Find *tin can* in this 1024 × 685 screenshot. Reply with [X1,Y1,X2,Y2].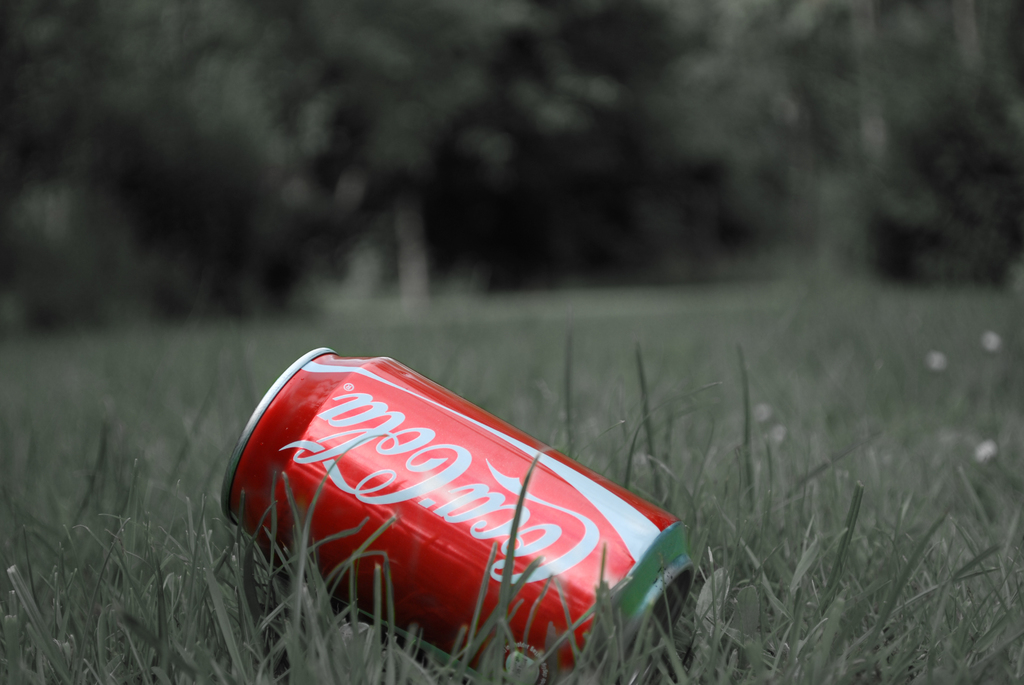
[214,352,698,683].
